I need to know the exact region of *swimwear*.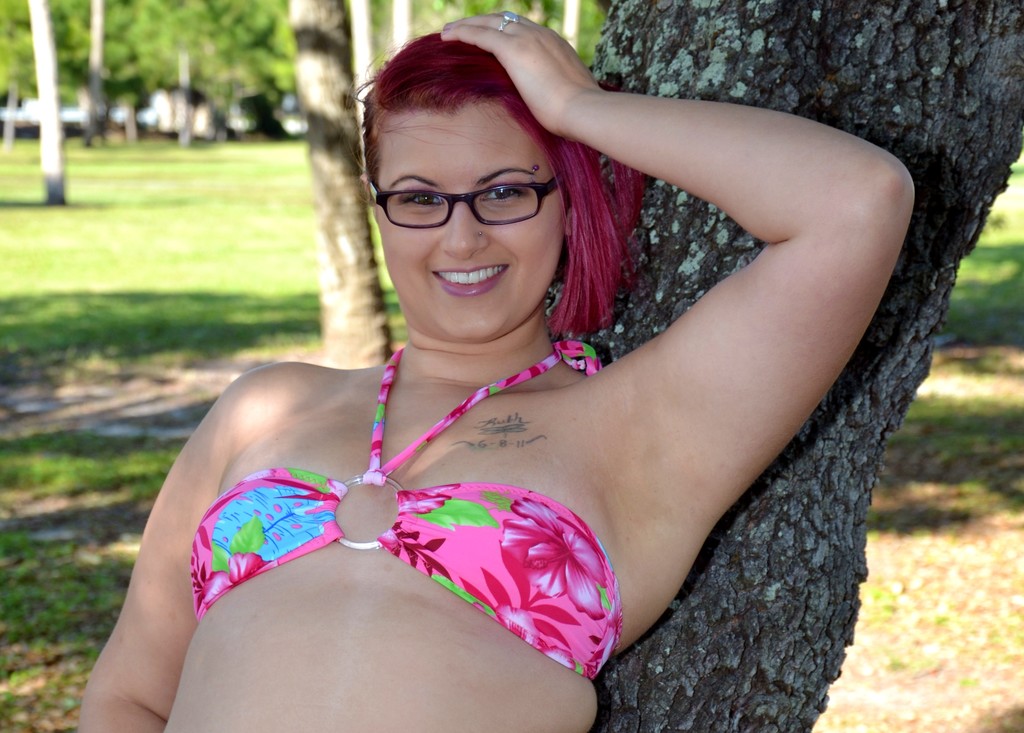
Region: <region>182, 327, 622, 685</region>.
